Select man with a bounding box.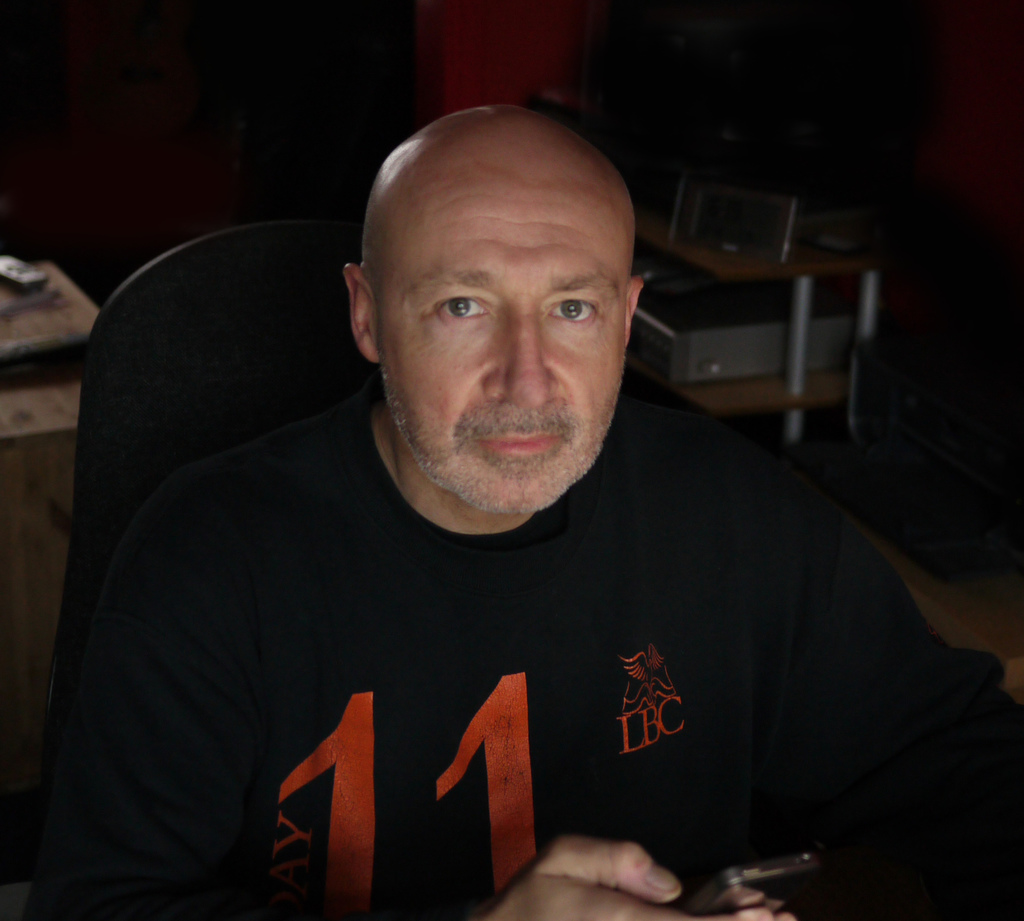
detection(37, 108, 1023, 920).
